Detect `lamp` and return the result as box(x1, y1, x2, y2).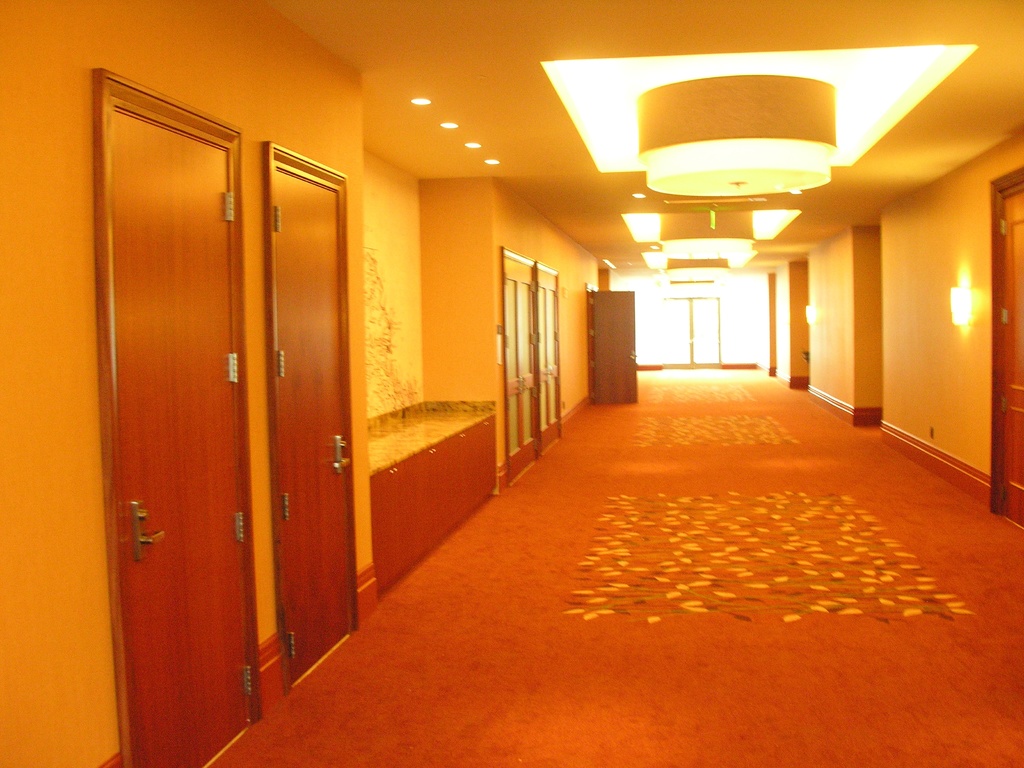
box(804, 305, 821, 324).
